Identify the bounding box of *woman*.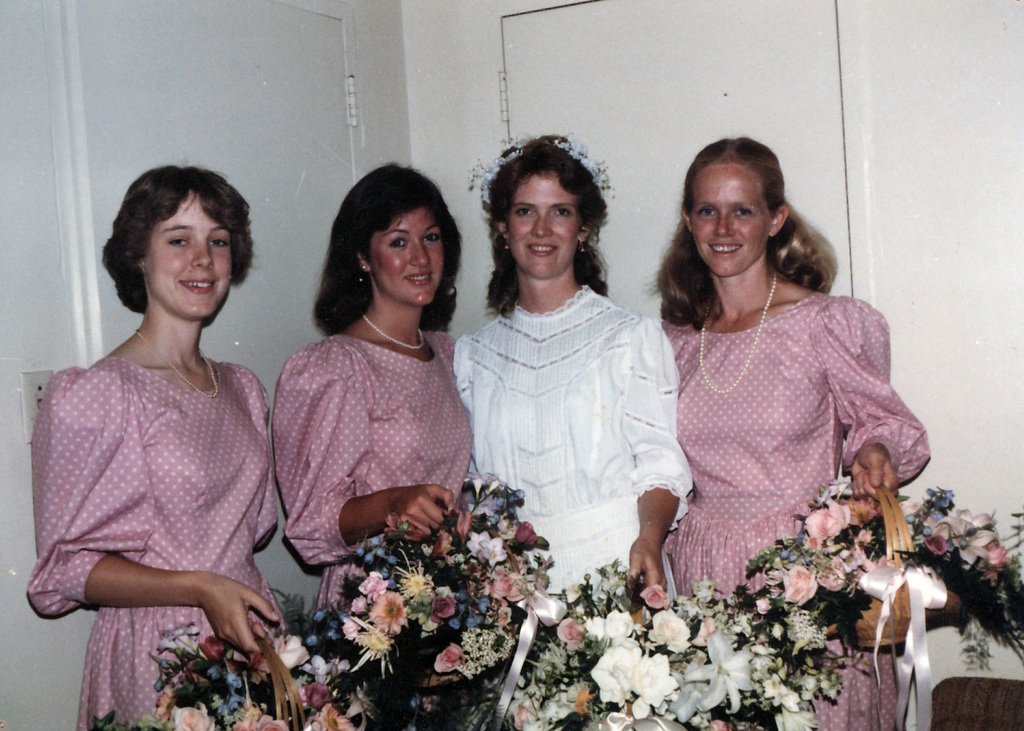
left=457, top=139, right=693, bottom=598.
